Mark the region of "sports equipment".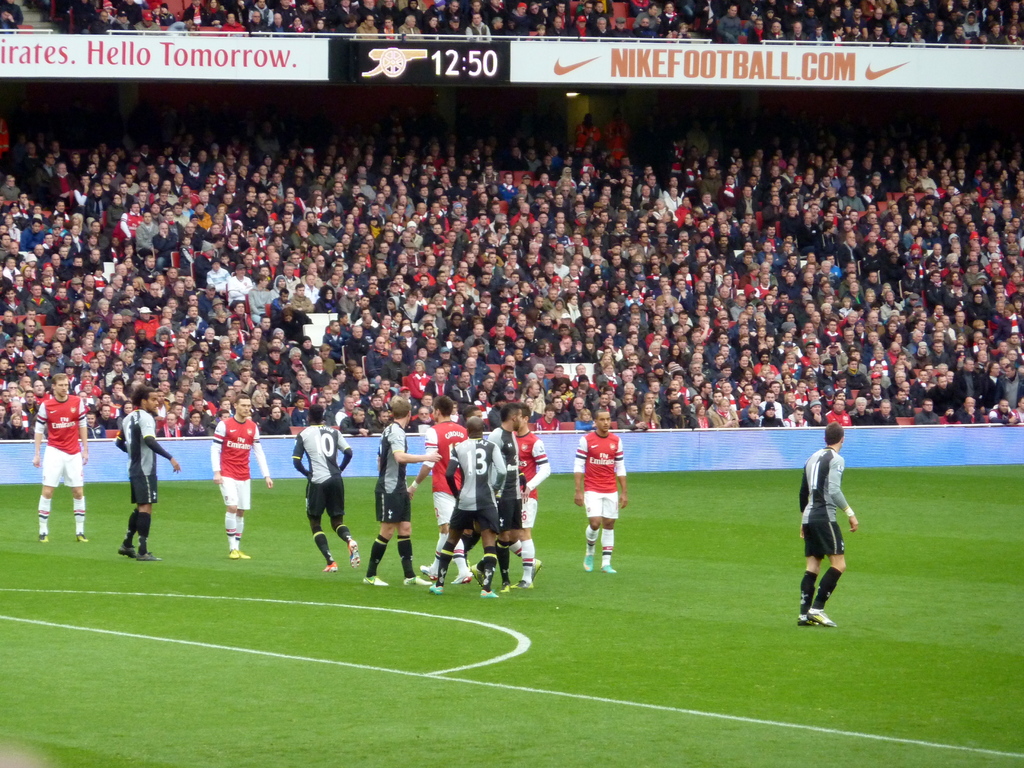
Region: 362/573/391/589.
